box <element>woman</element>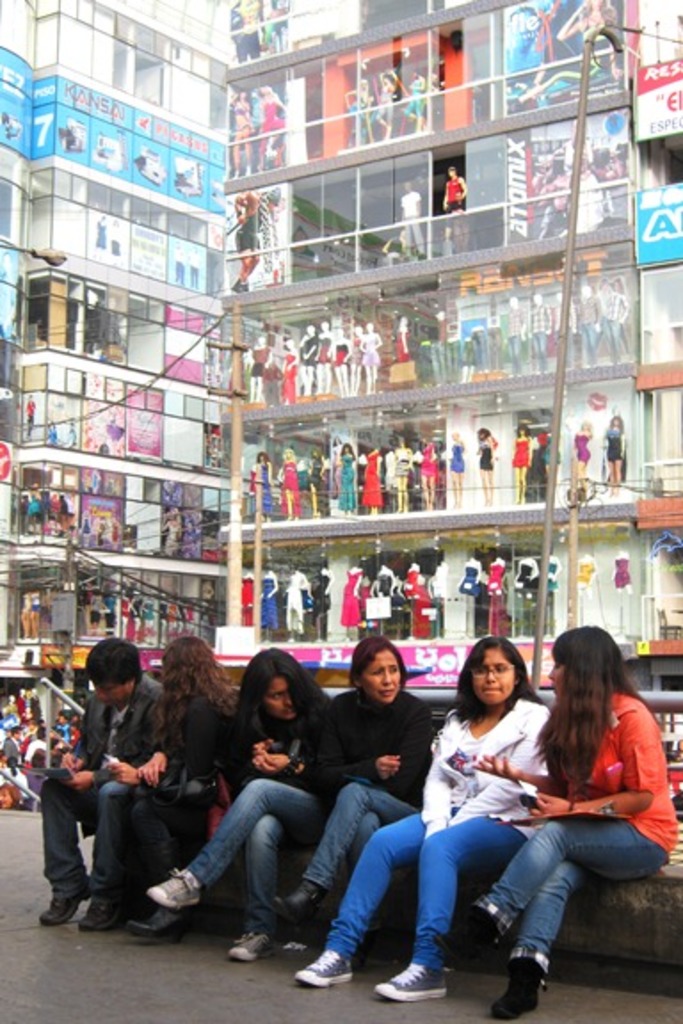
619/551/631/628
